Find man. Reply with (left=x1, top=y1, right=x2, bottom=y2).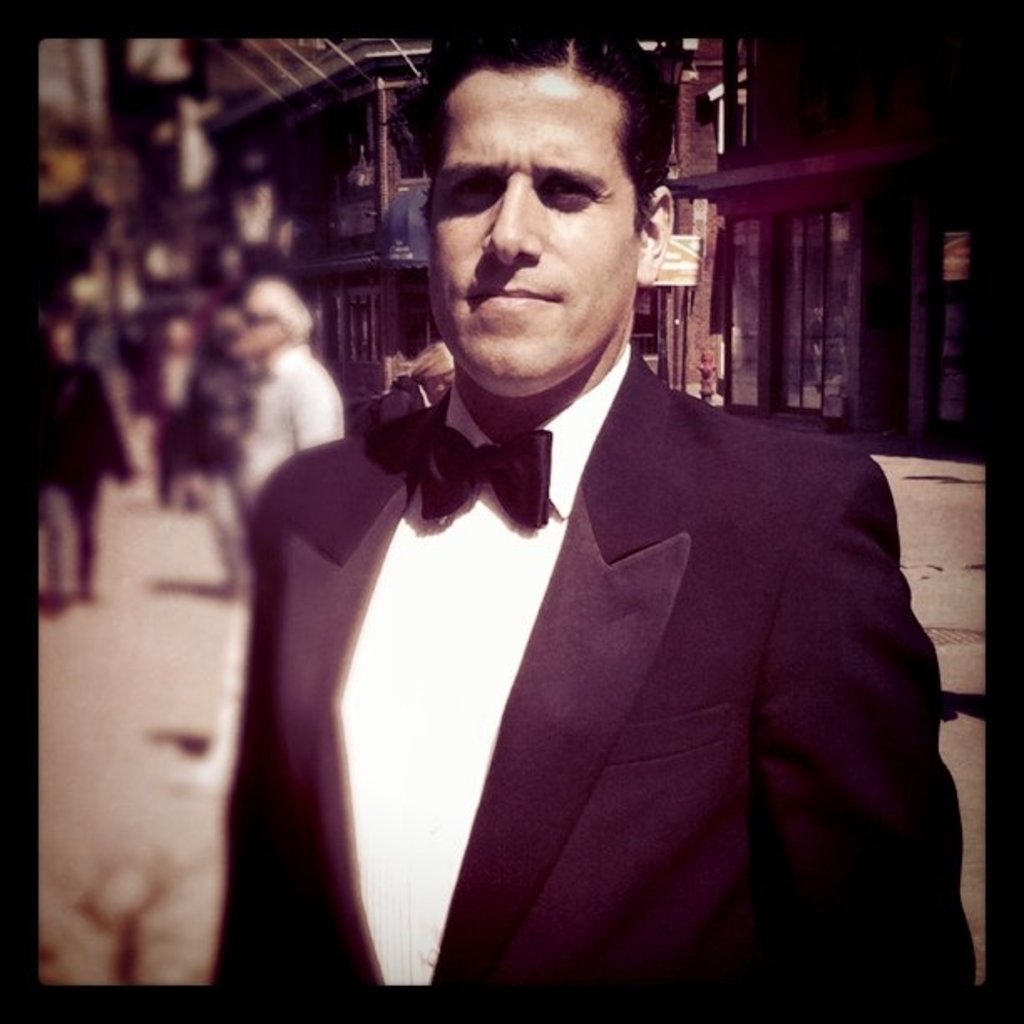
(left=263, top=47, right=954, bottom=1009).
